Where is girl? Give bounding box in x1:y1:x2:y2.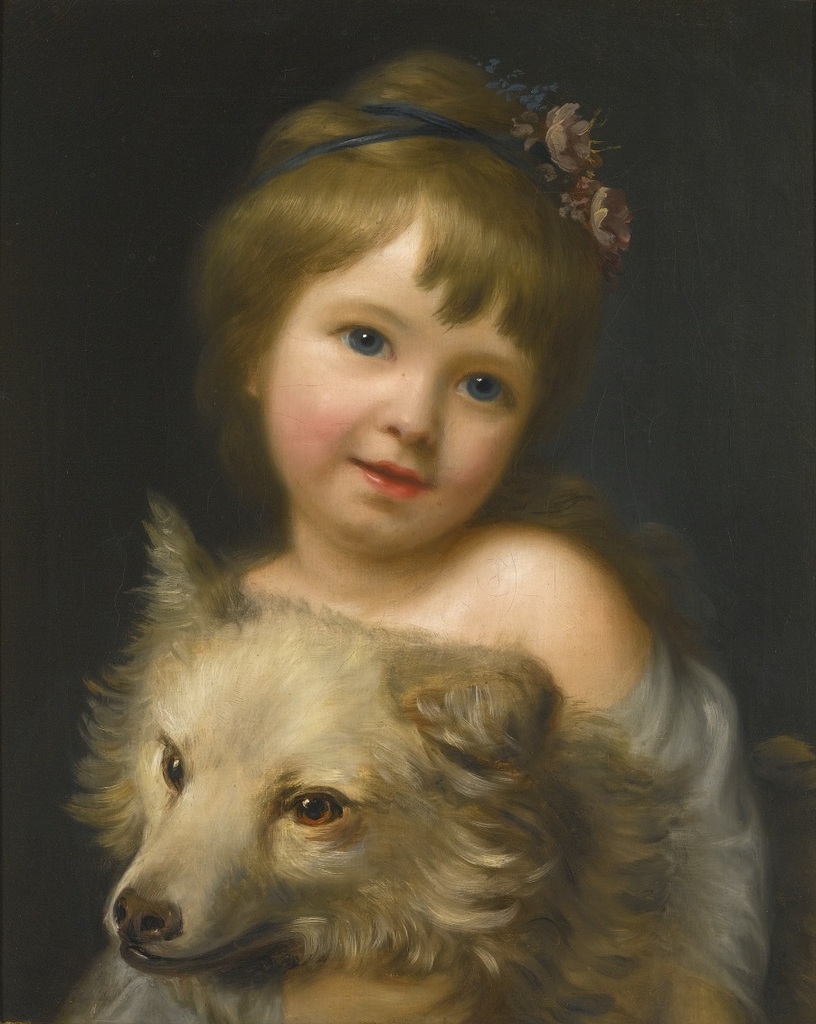
50:51:754:1023.
